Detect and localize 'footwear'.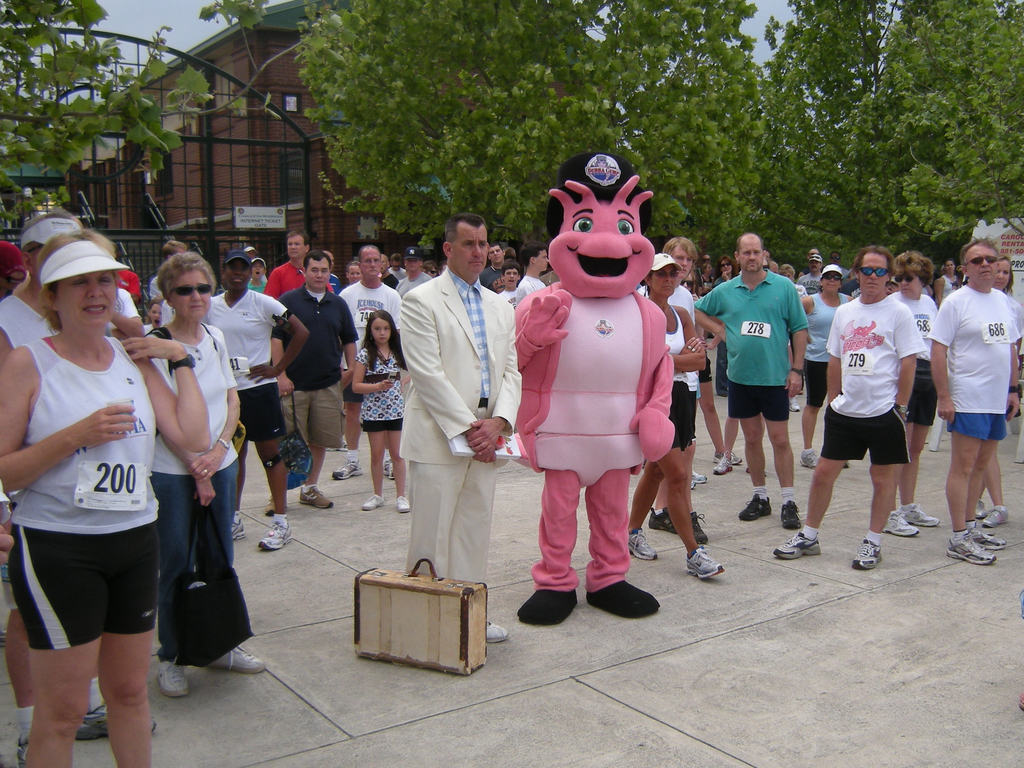
Localized at {"left": 979, "top": 507, "right": 1007, "bottom": 528}.
